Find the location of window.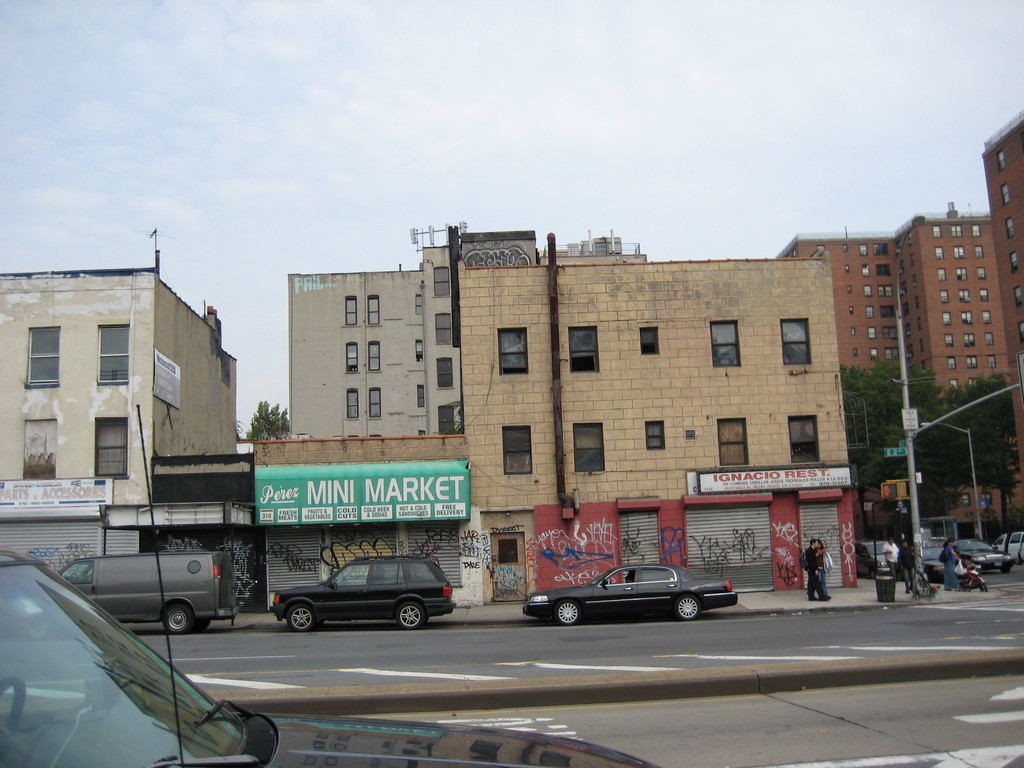
Location: 432:264:451:297.
